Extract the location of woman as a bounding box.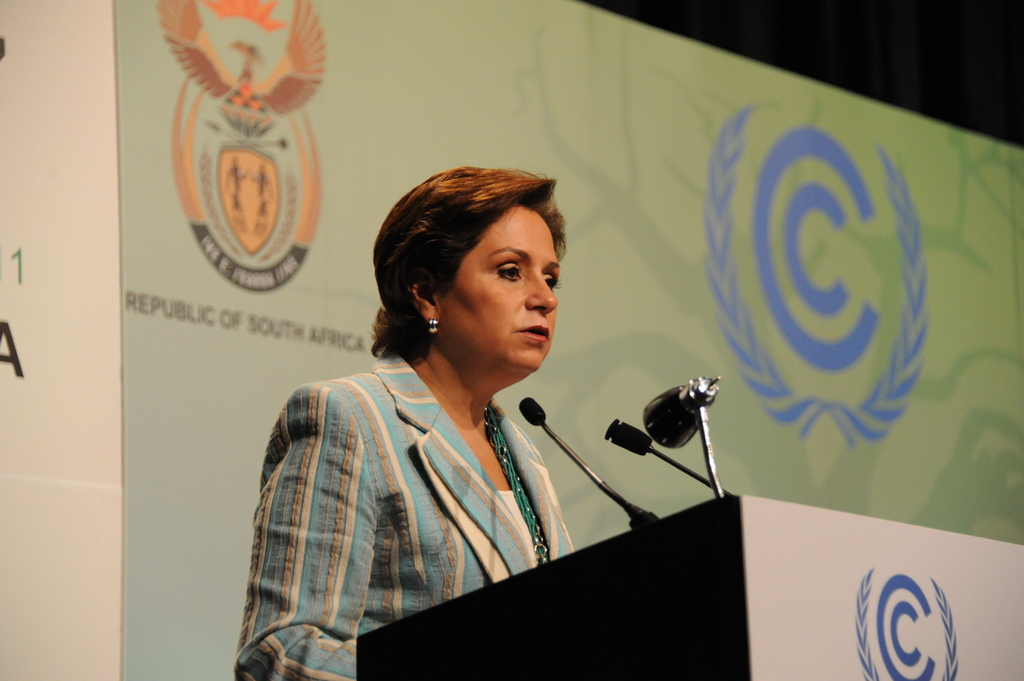
(left=237, top=164, right=676, bottom=672).
